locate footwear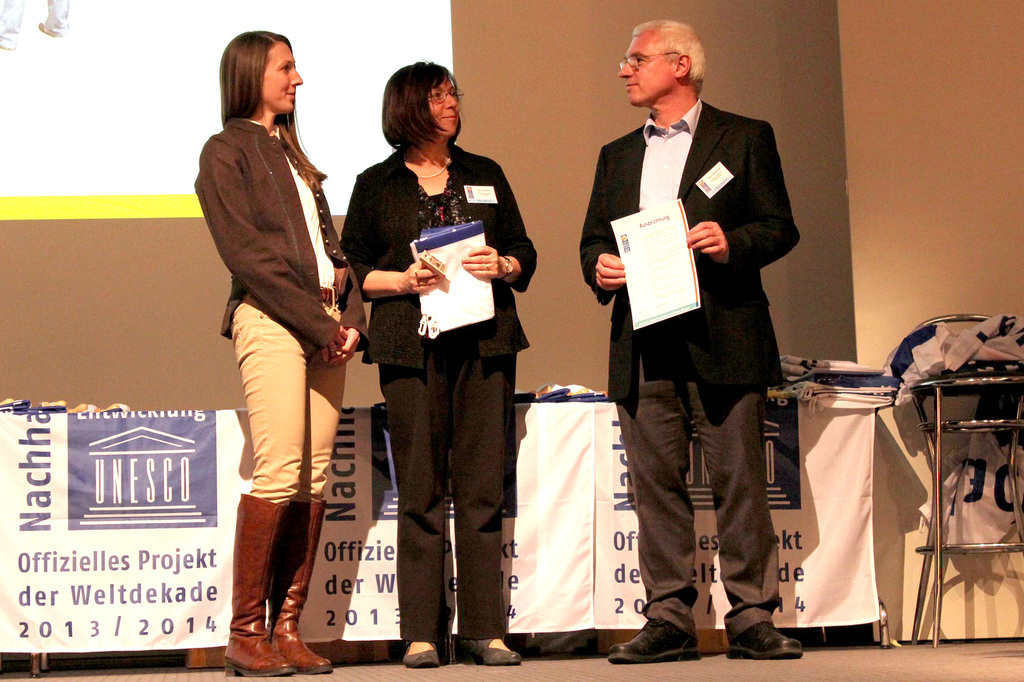
left=268, top=493, right=335, bottom=678
